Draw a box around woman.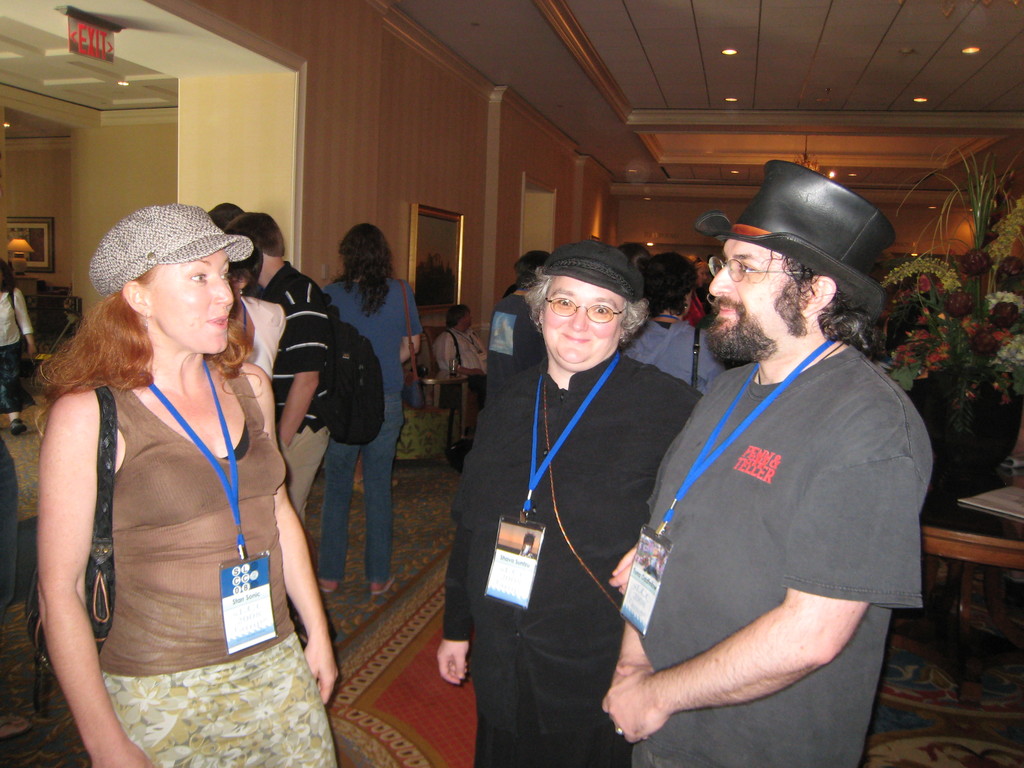
box=[325, 224, 423, 596].
